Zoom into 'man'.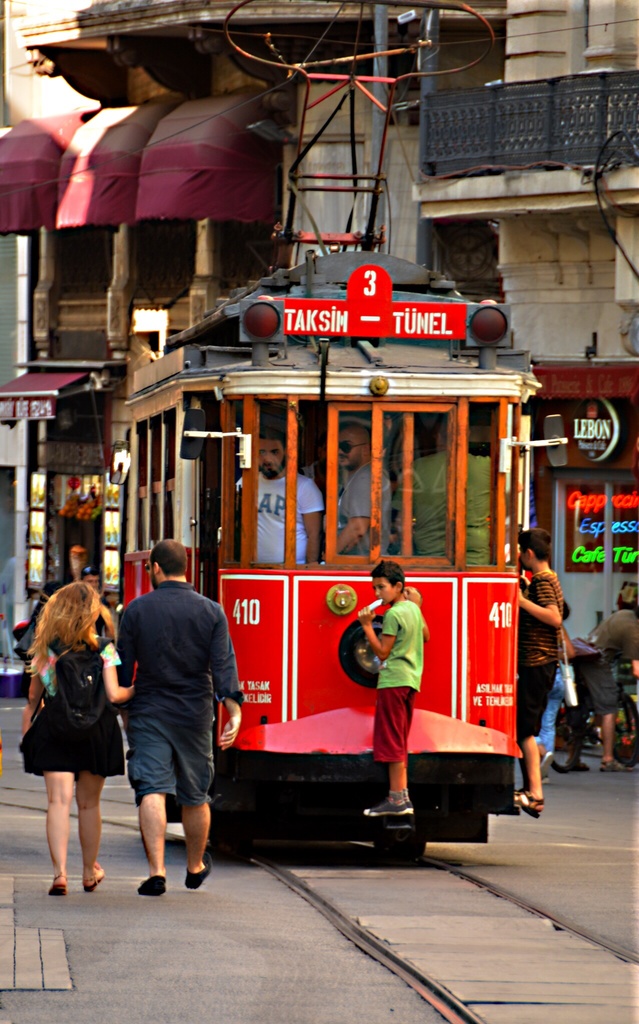
Zoom target: rect(337, 412, 395, 556).
